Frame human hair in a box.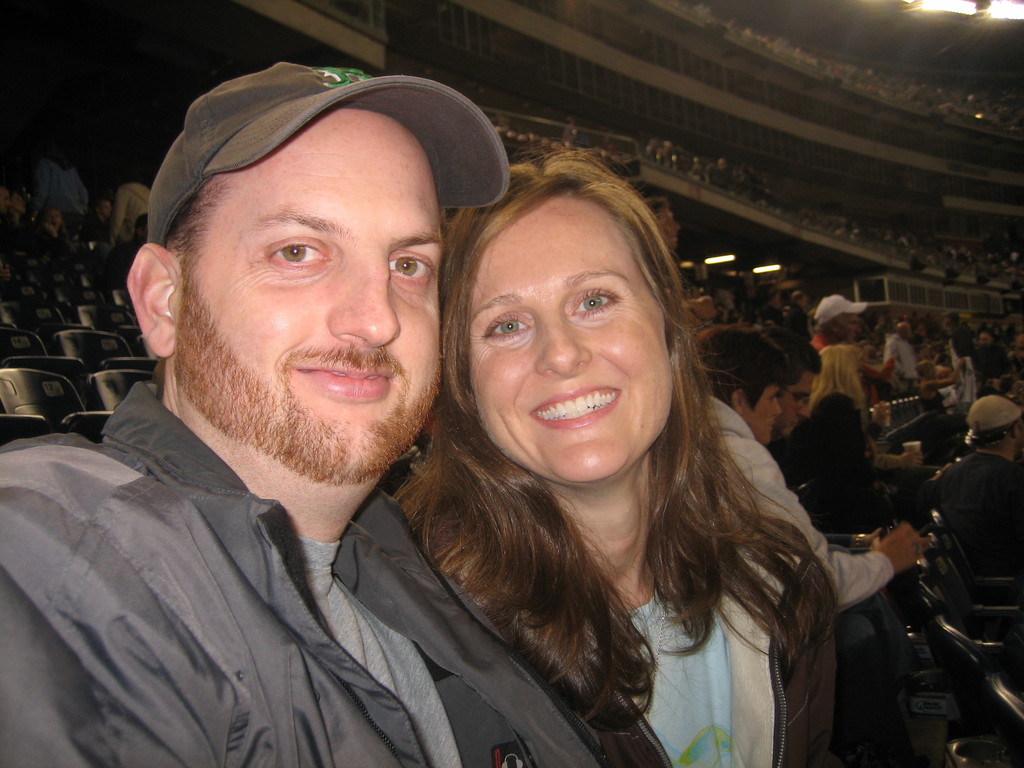
rect(769, 314, 830, 381).
